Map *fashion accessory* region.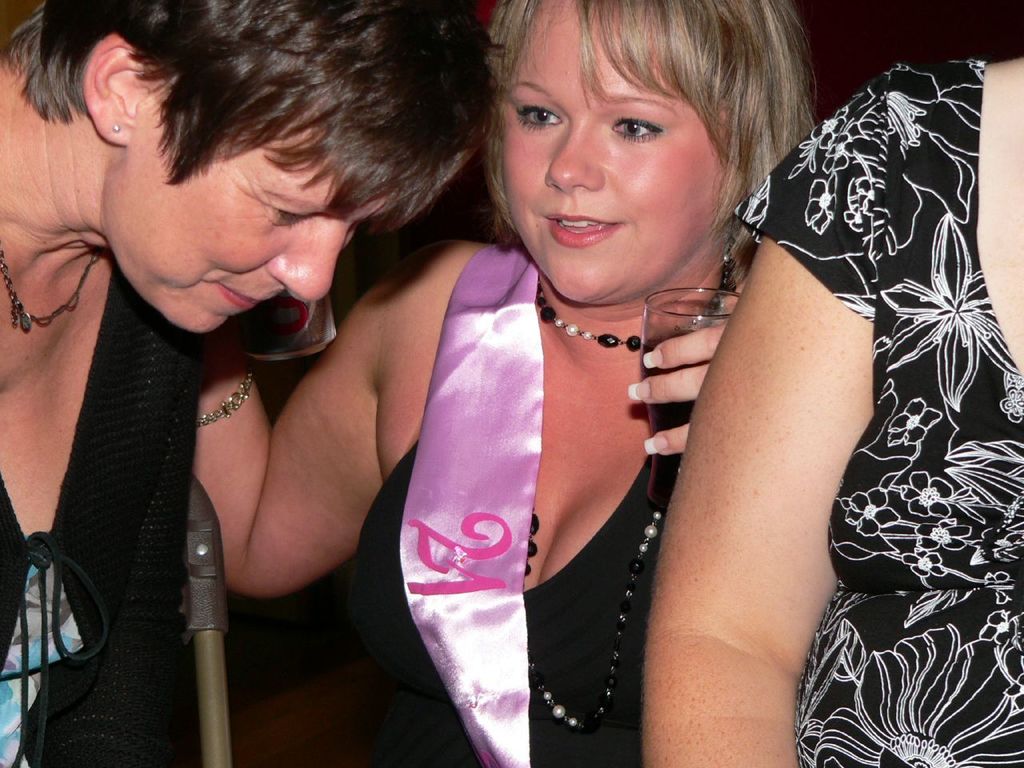
Mapped to rect(0, 230, 102, 334).
